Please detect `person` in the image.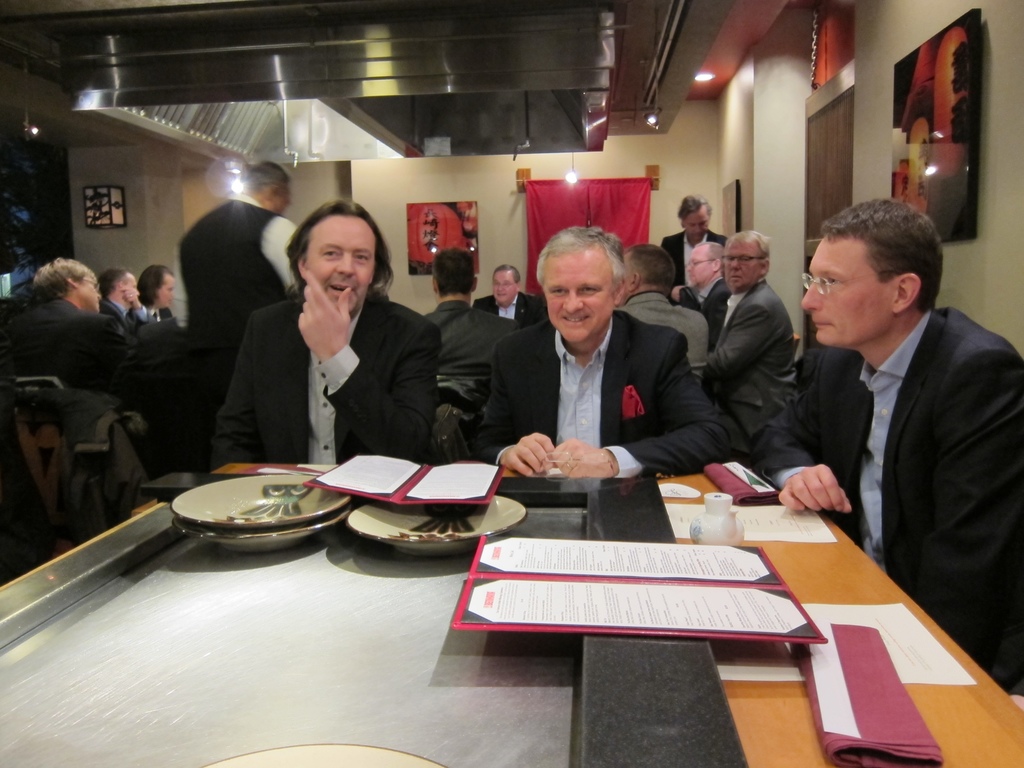
detection(93, 268, 150, 342).
